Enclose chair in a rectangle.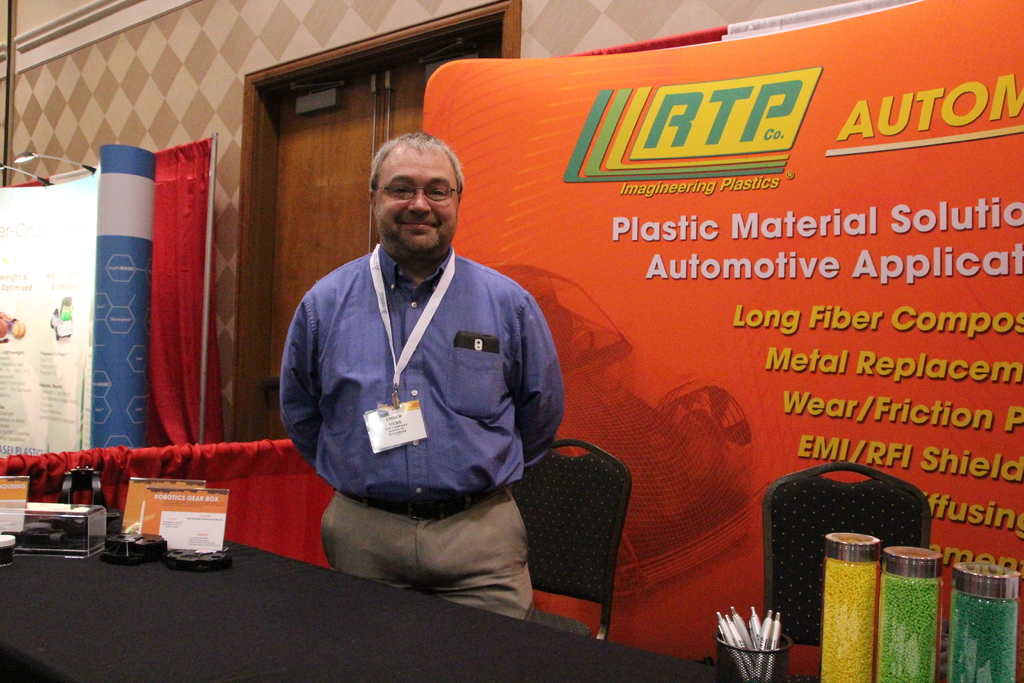
rect(758, 461, 931, 682).
